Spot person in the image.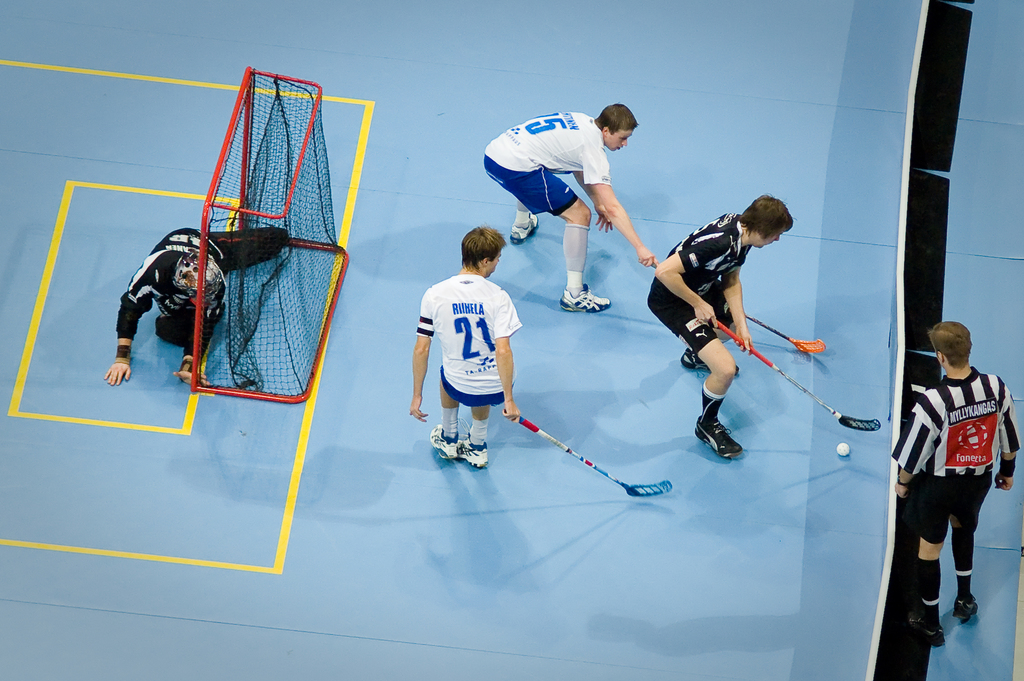
person found at pyautogui.locateOnScreen(410, 227, 522, 472).
